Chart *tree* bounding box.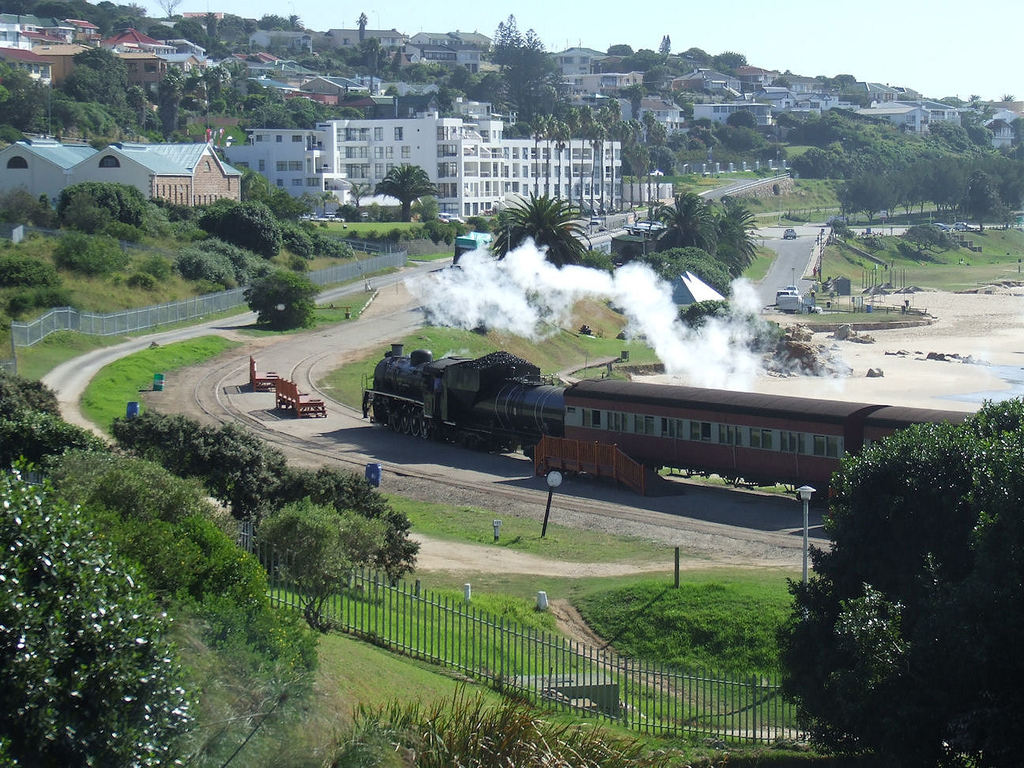
Charted: x1=51 y1=85 x2=122 y2=137.
